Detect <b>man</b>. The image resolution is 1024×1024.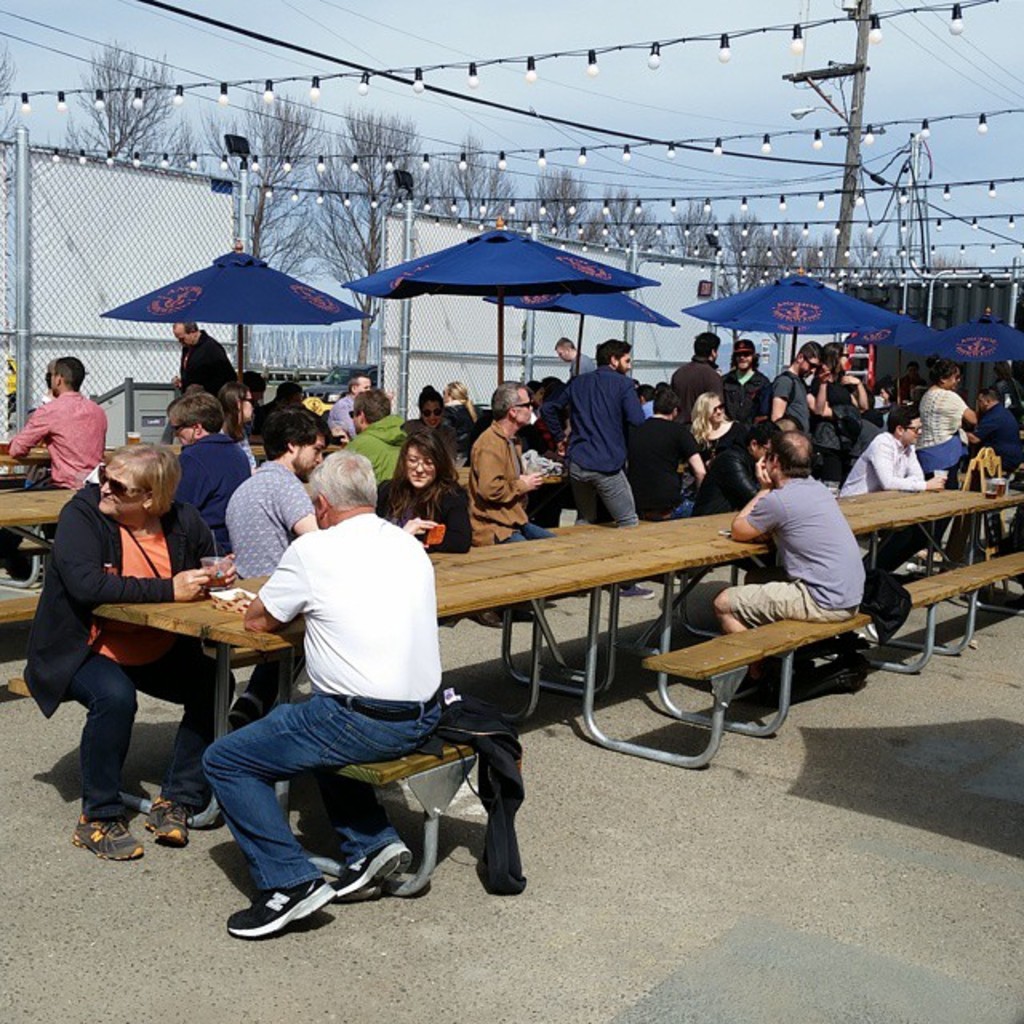
region(632, 378, 651, 418).
